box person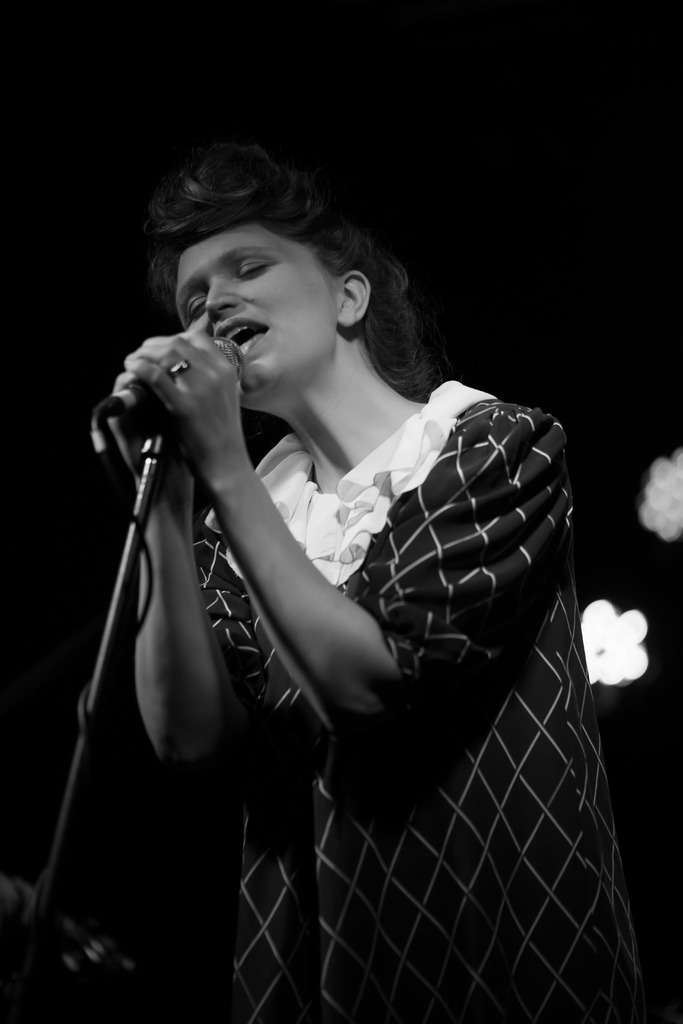
bbox=(72, 156, 605, 1005)
